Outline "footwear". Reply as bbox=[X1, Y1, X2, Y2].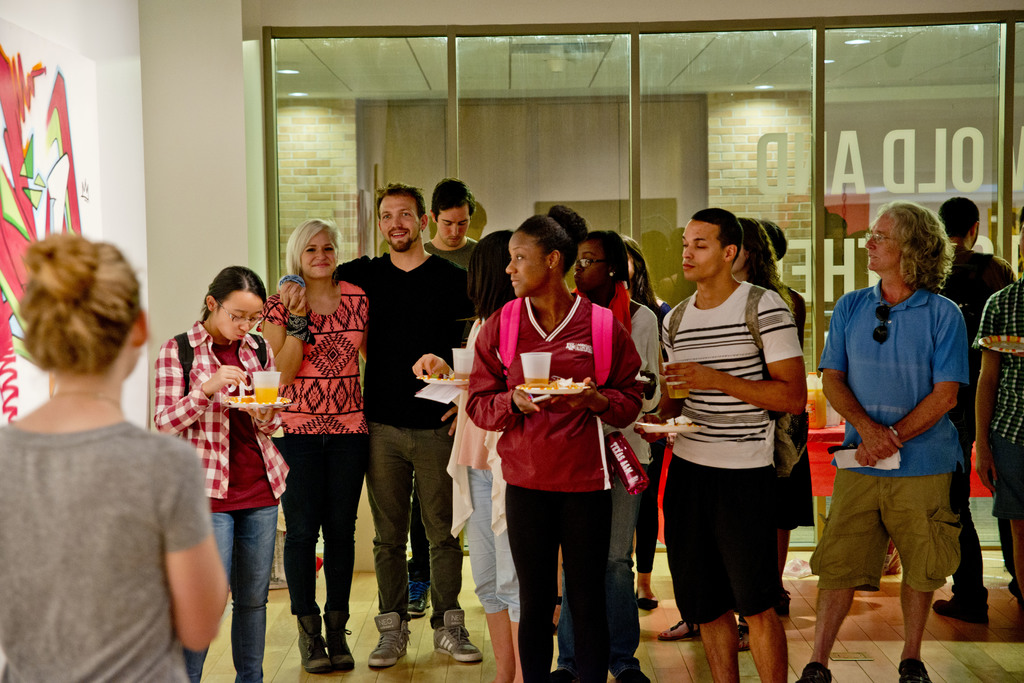
bbox=[933, 591, 989, 623].
